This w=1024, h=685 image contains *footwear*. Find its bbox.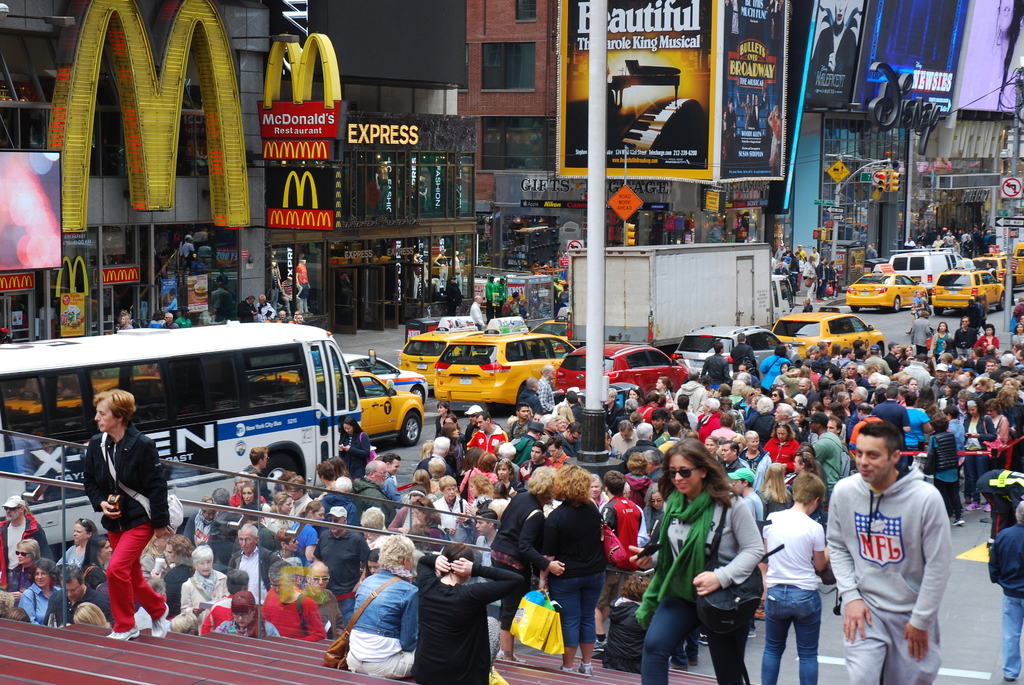
979,504,991,516.
